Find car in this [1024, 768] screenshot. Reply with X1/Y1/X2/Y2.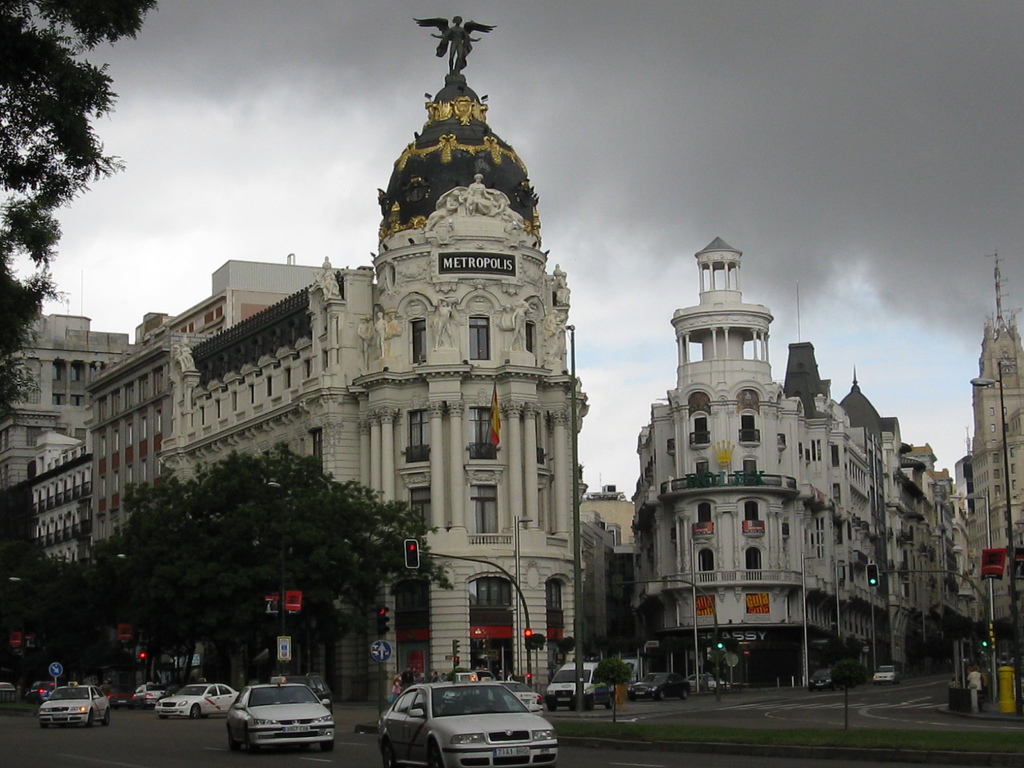
372/682/553/762.
